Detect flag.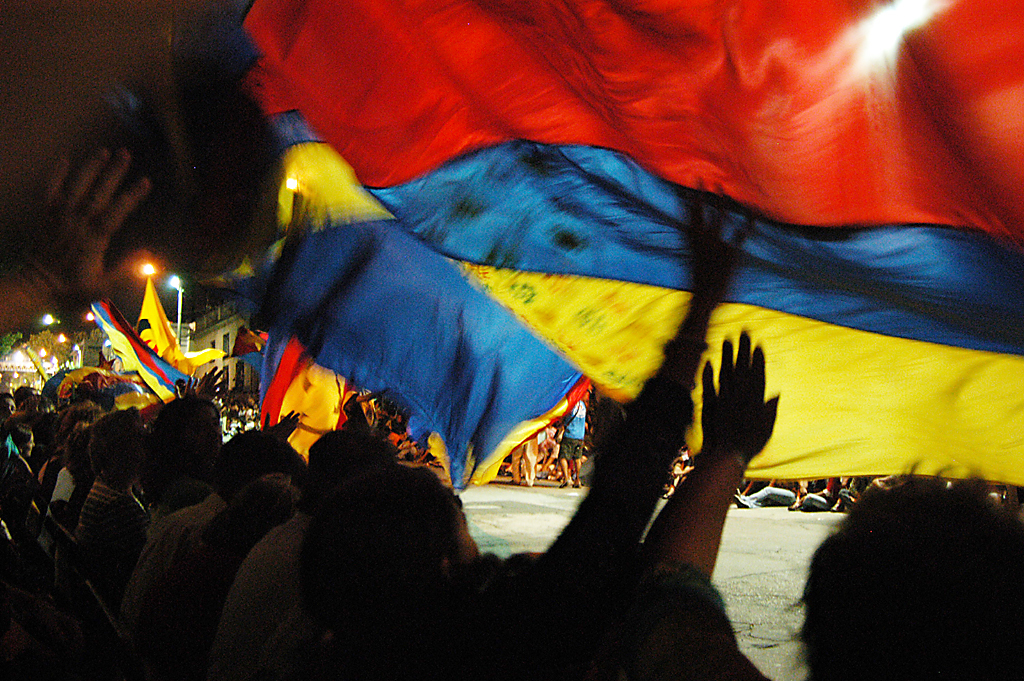
Detected at {"left": 84, "top": 295, "right": 183, "bottom": 404}.
